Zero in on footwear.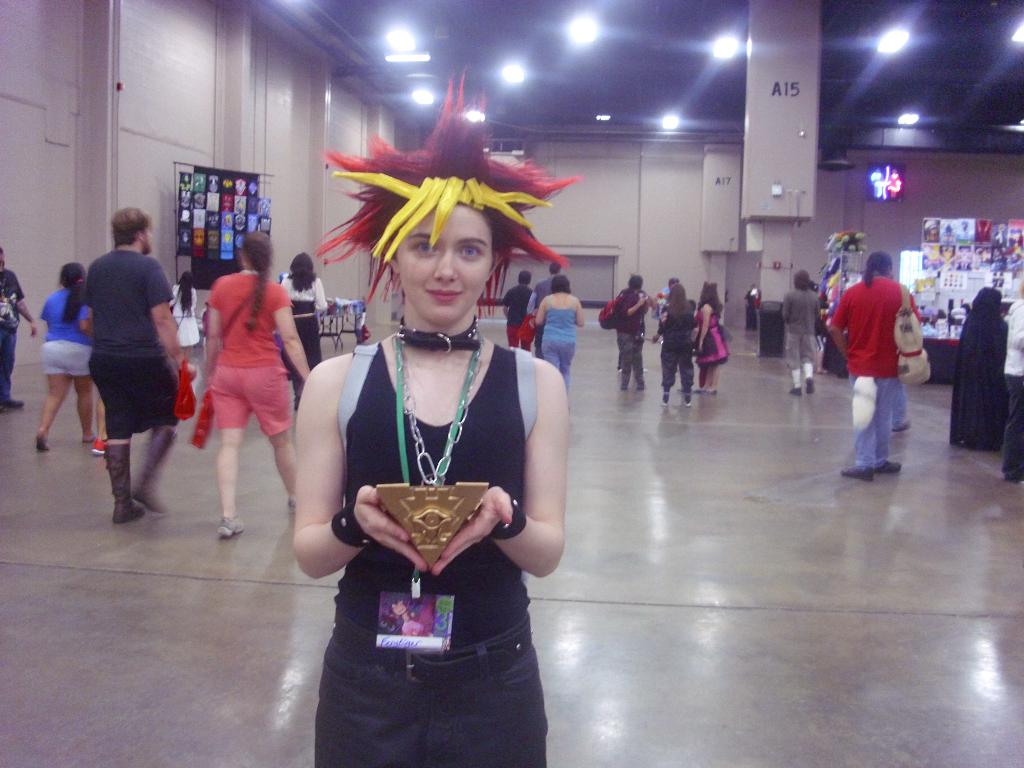
Zeroed in: [left=791, top=388, right=801, bottom=397].
